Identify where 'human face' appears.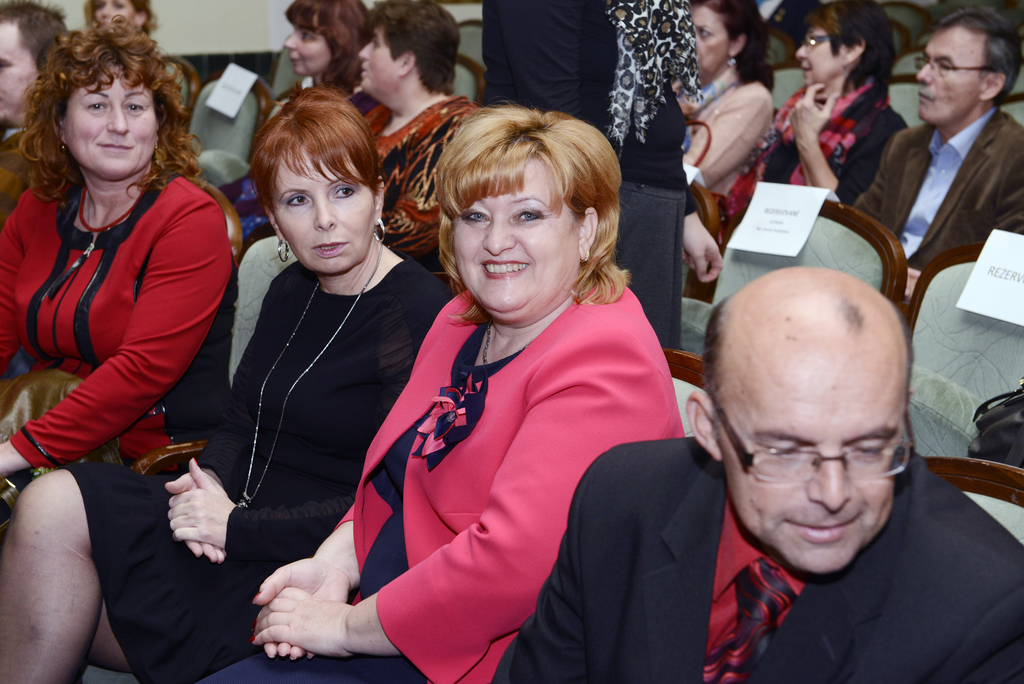
Appears at {"x1": 284, "y1": 29, "x2": 329, "y2": 77}.
